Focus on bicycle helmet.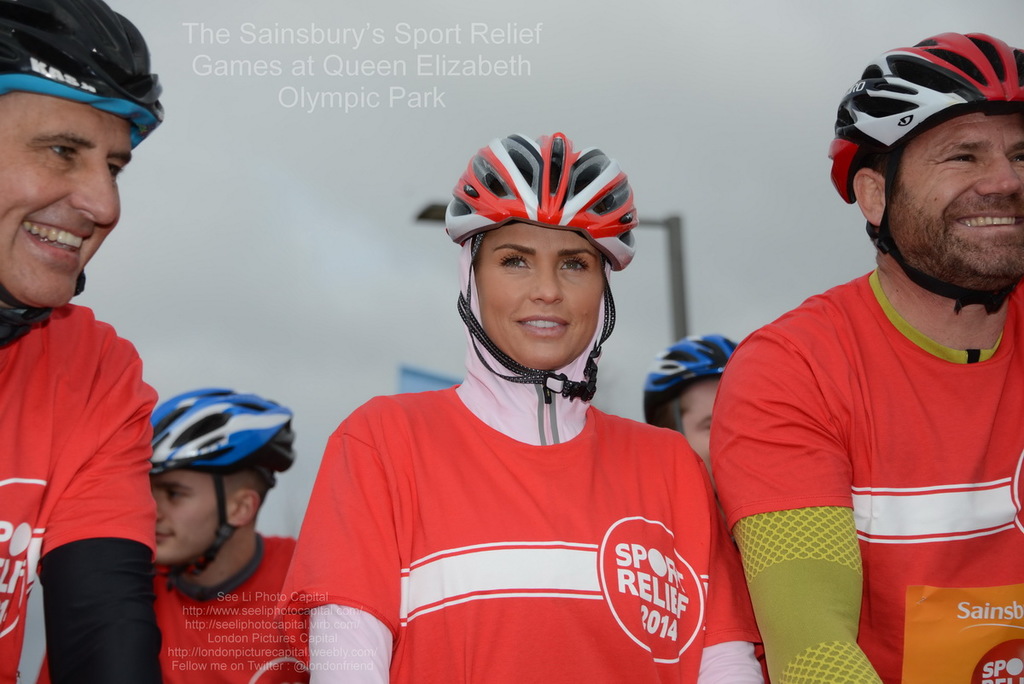
Focused at box=[0, 0, 169, 121].
